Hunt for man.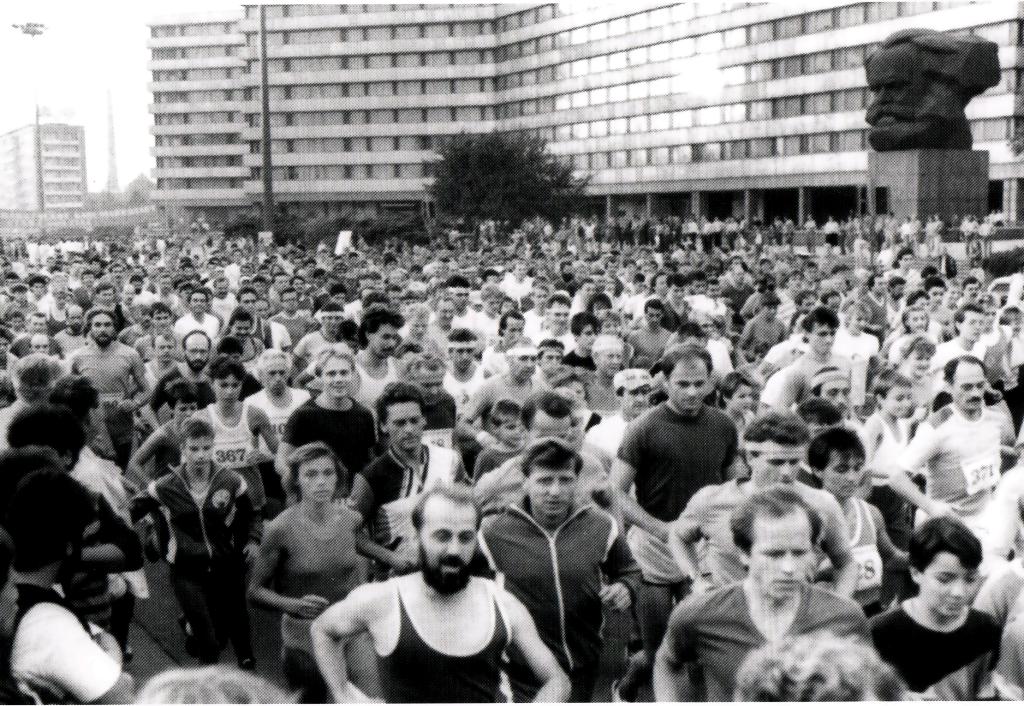
Hunted down at locate(650, 486, 874, 705).
